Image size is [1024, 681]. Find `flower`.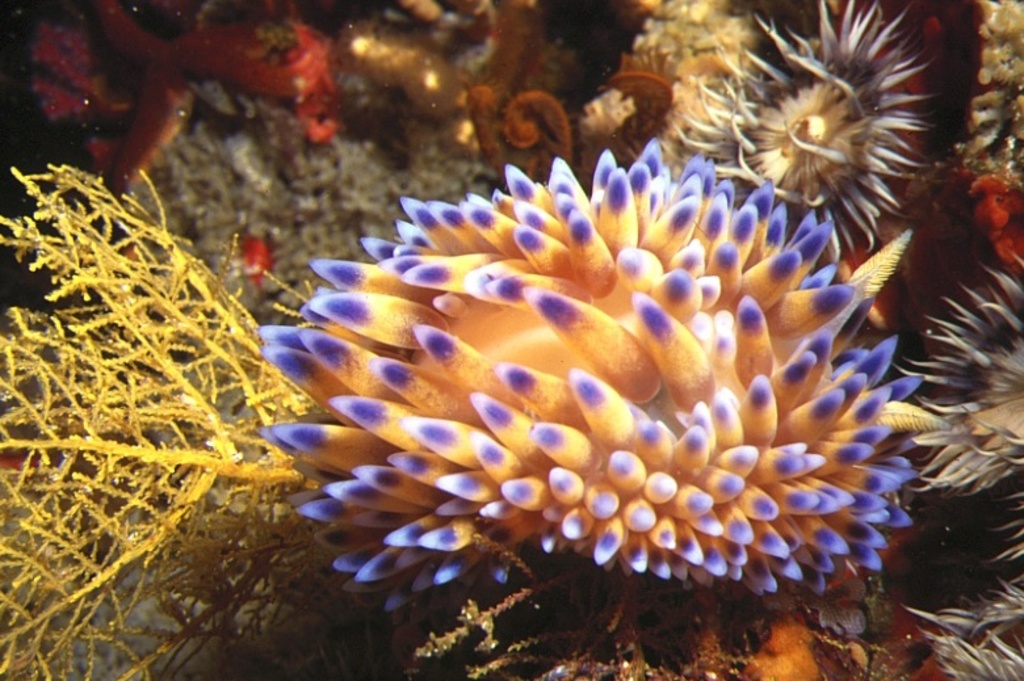
943/580/1023/639.
